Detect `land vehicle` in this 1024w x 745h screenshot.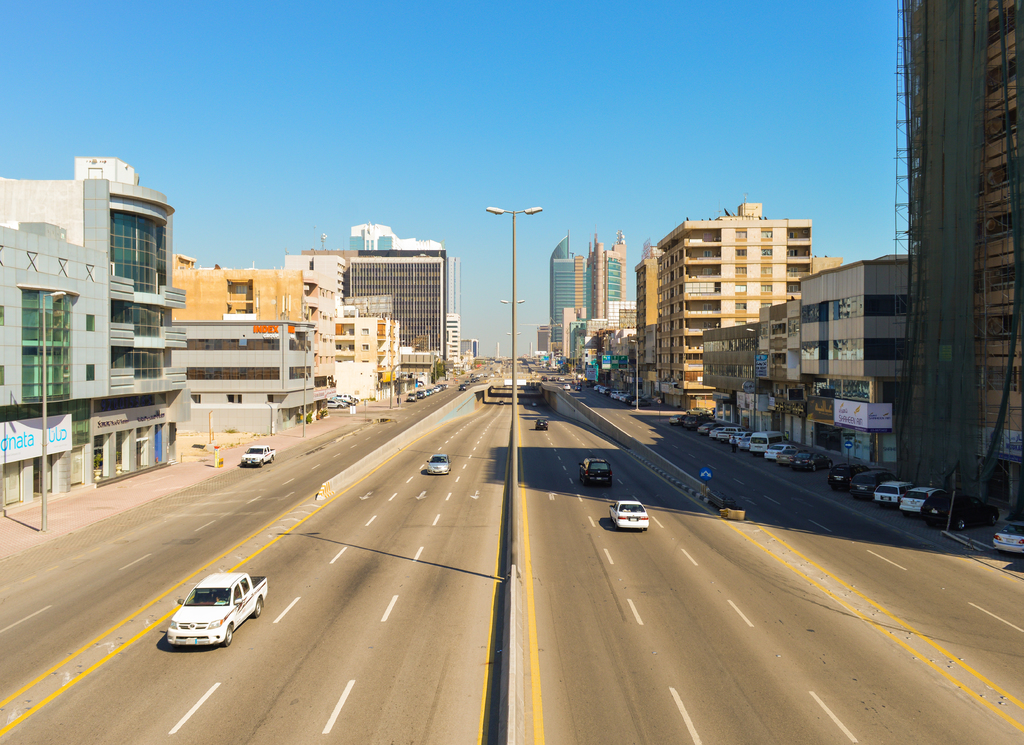
Detection: BBox(684, 413, 716, 430).
